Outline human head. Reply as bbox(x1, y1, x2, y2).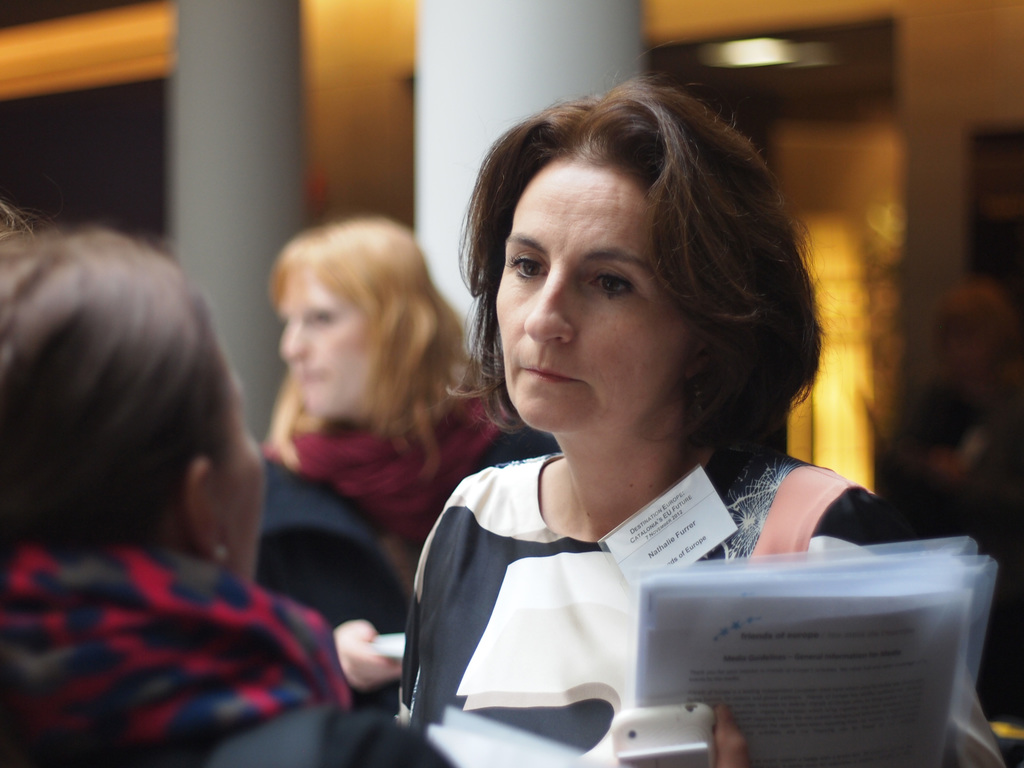
bbox(0, 225, 266, 582).
